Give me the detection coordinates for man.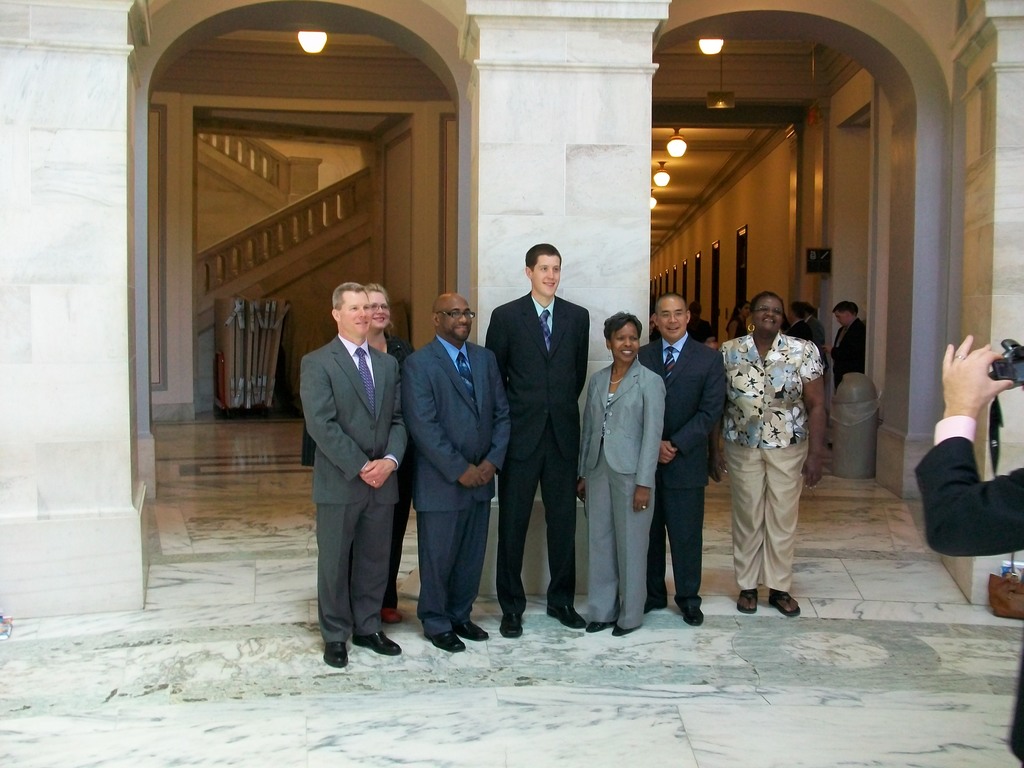
<box>484,242,588,639</box>.
